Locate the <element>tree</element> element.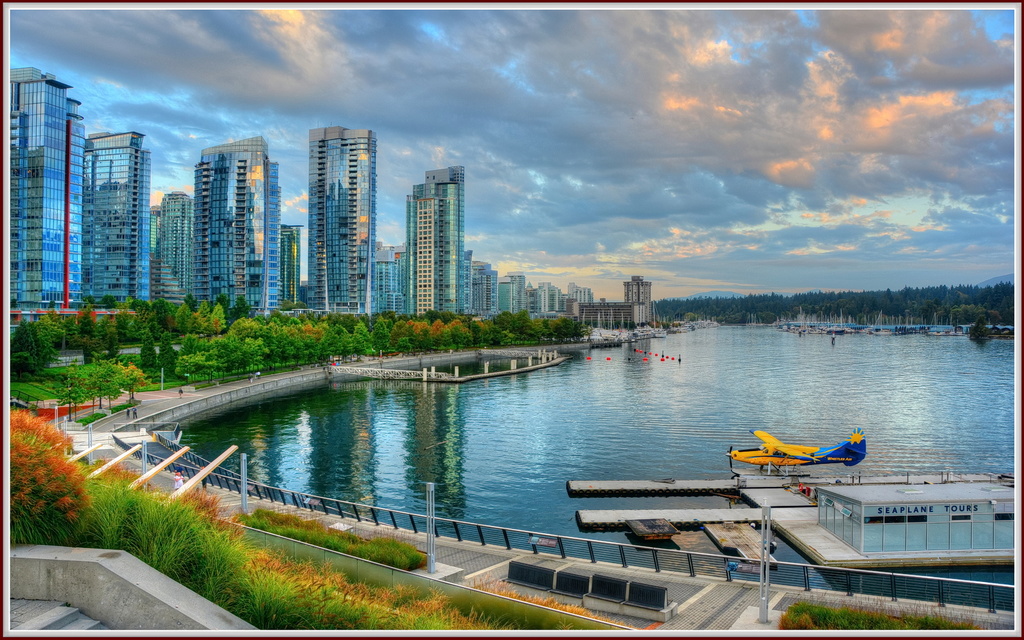
Element bbox: Rect(105, 322, 118, 358).
